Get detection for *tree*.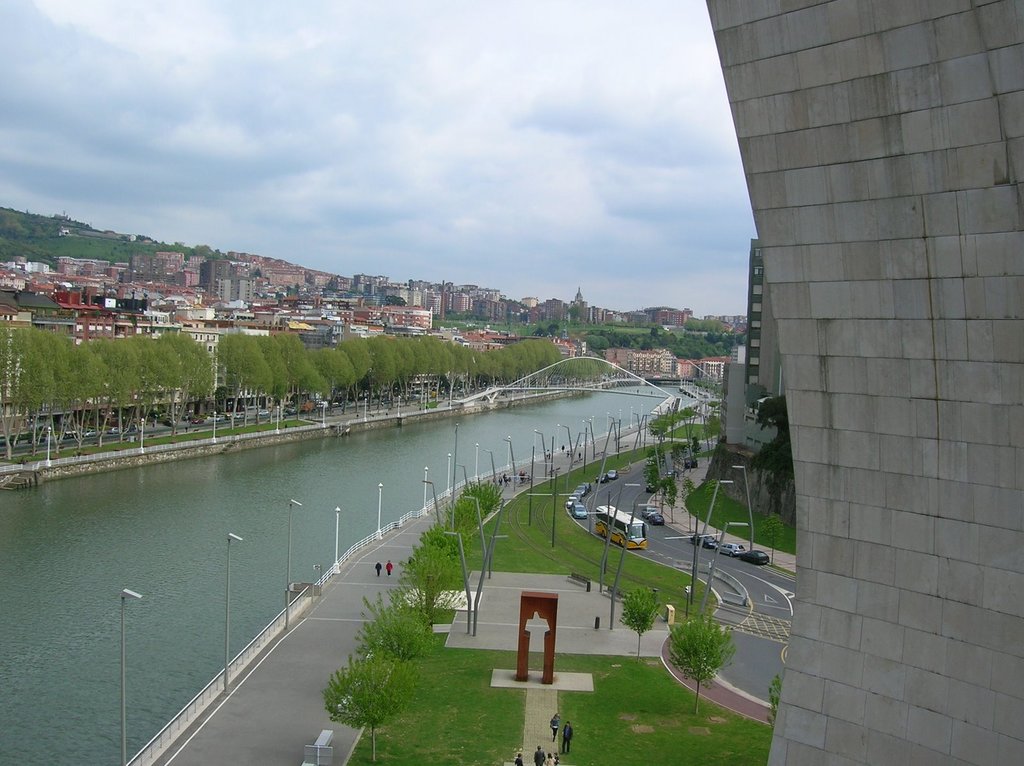
Detection: (441, 483, 479, 543).
